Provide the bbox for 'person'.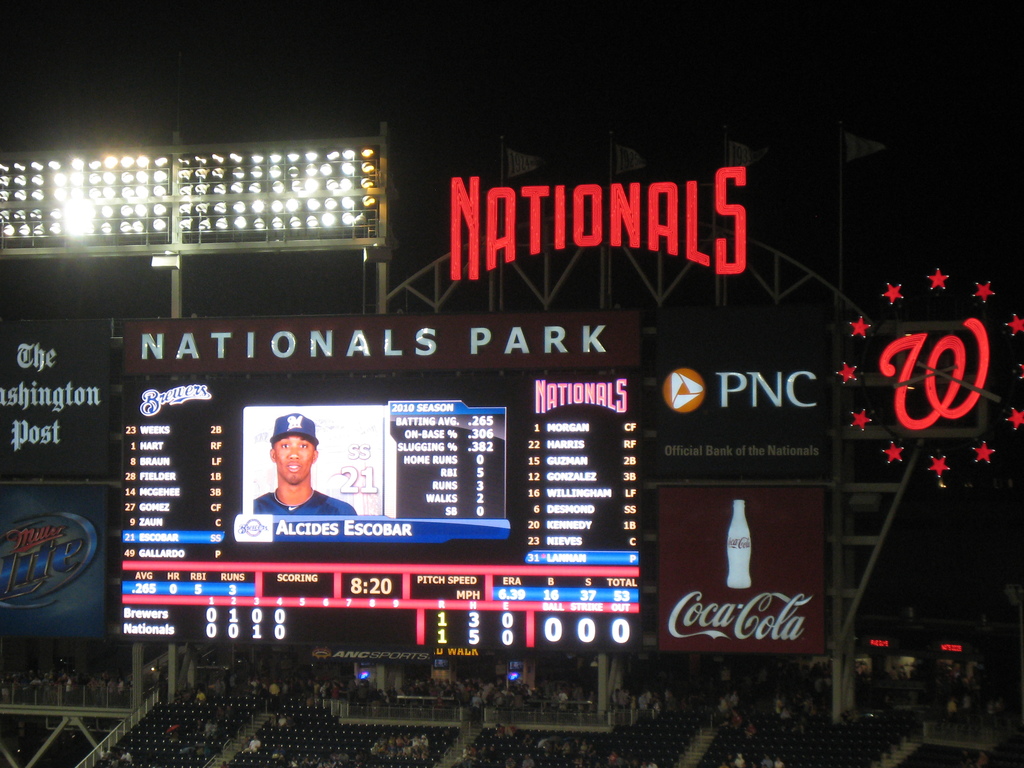
(x1=166, y1=719, x2=184, y2=741).
